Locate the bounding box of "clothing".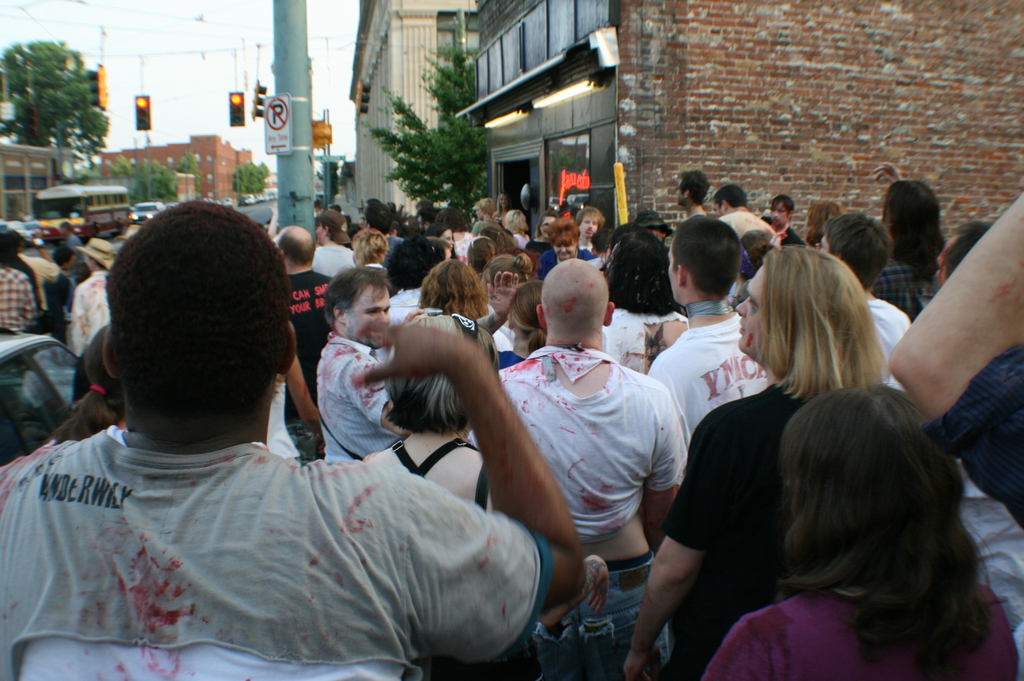
Bounding box: pyautogui.locateOnScreen(715, 589, 1016, 680).
